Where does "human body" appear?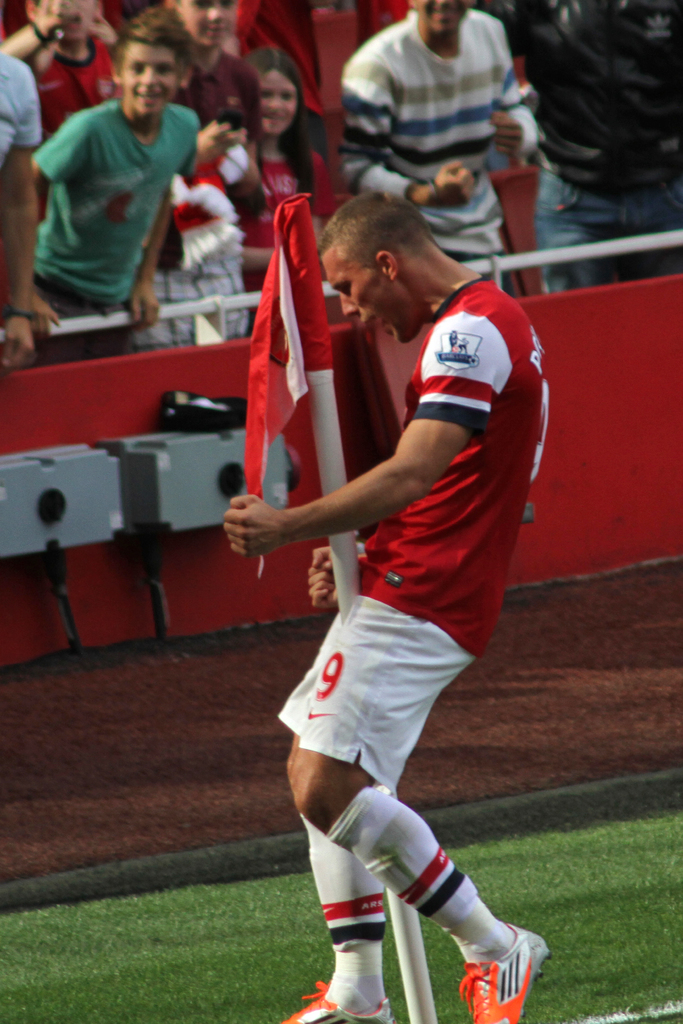
Appears at [x1=214, y1=118, x2=541, y2=1023].
